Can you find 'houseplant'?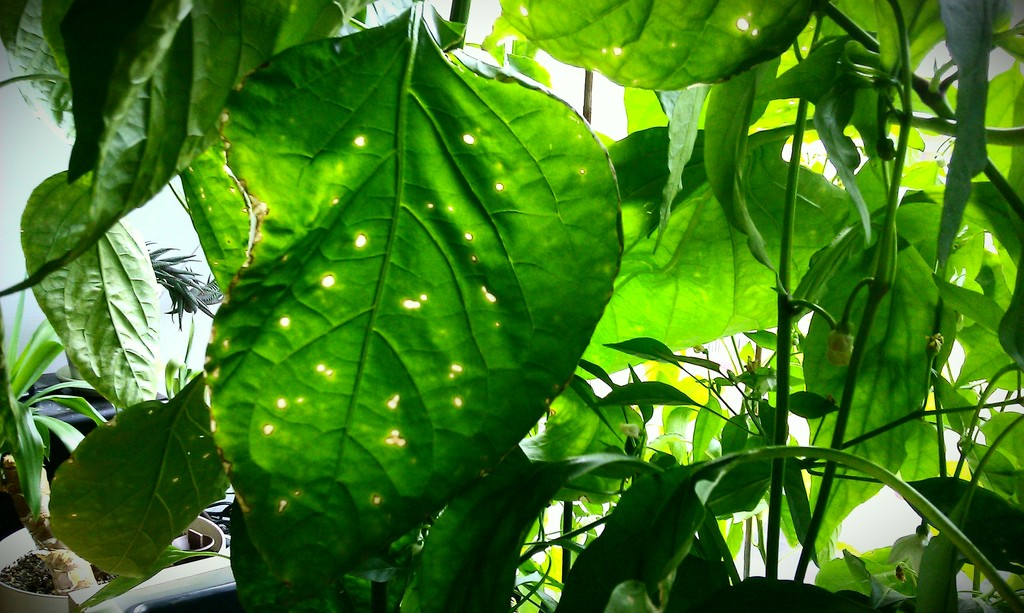
Yes, bounding box: {"x1": 4, "y1": 317, "x2": 196, "y2": 508}.
